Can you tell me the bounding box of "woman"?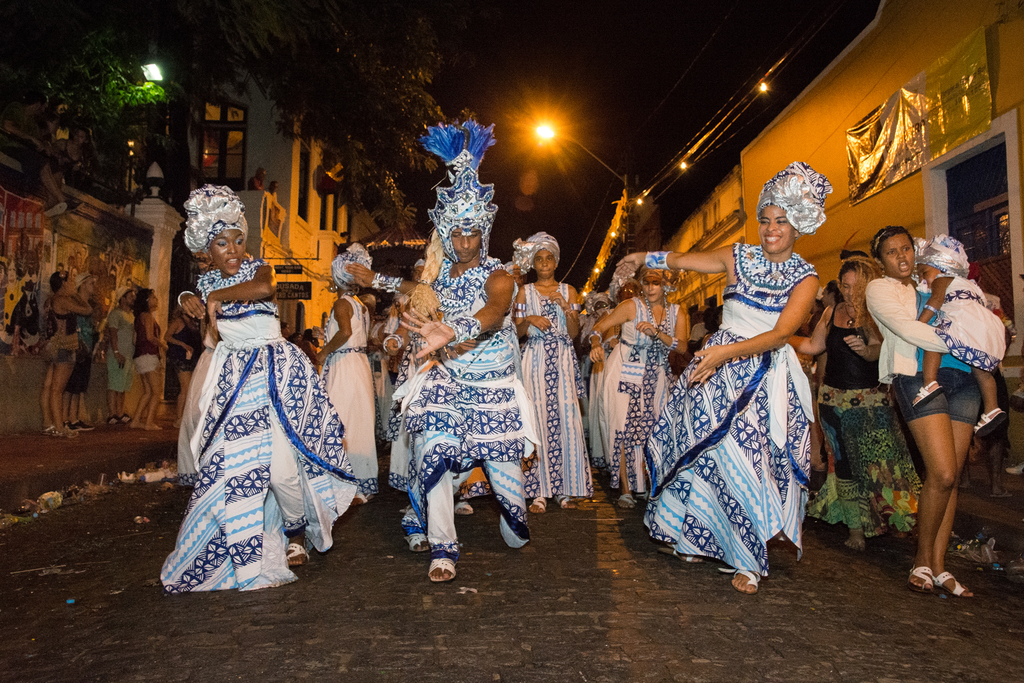
crop(862, 227, 977, 601).
